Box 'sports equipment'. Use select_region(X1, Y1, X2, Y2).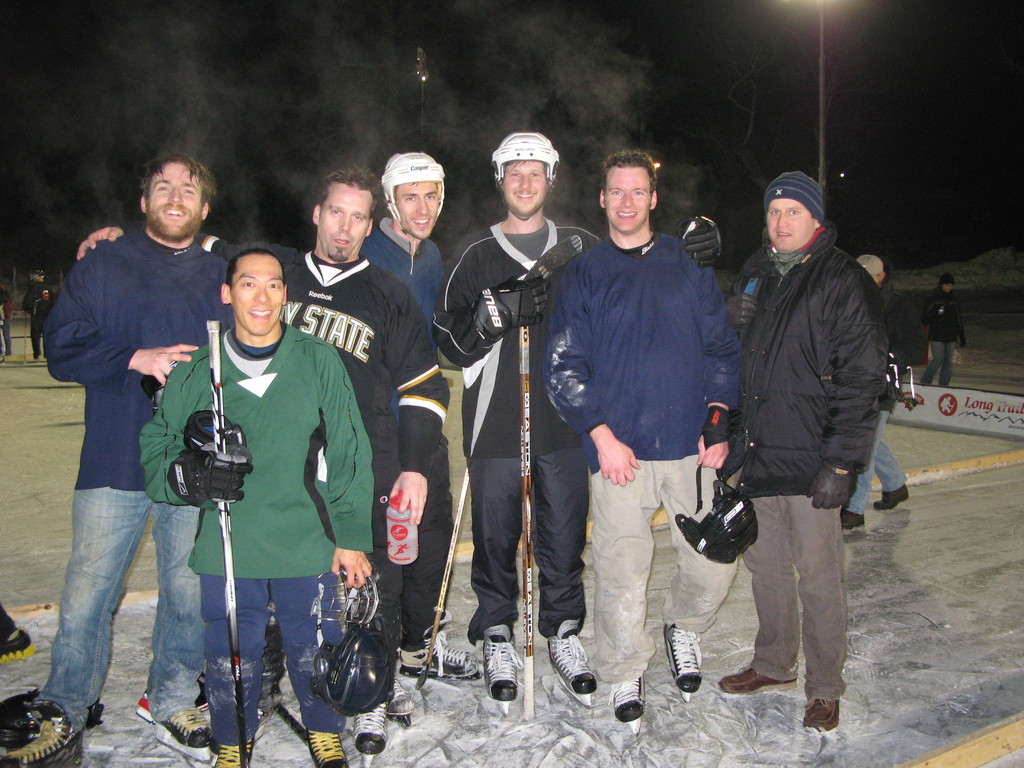
select_region(388, 675, 413, 728).
